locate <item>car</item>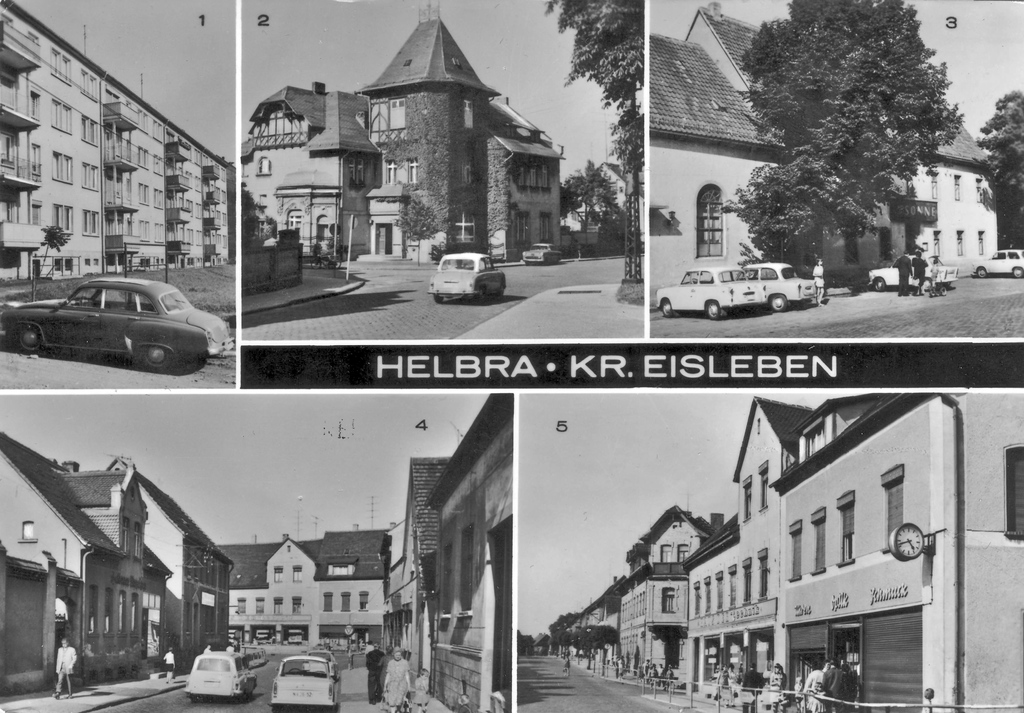
detection(521, 242, 563, 263)
